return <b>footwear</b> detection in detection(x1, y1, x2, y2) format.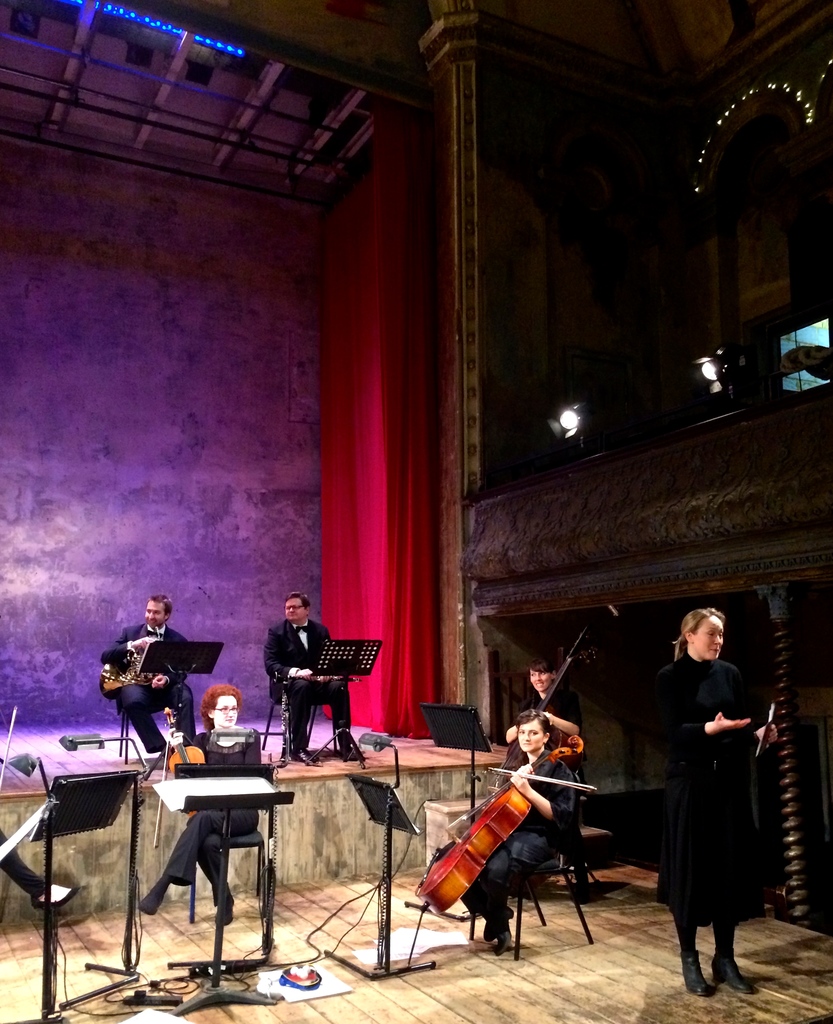
detection(138, 884, 164, 914).
